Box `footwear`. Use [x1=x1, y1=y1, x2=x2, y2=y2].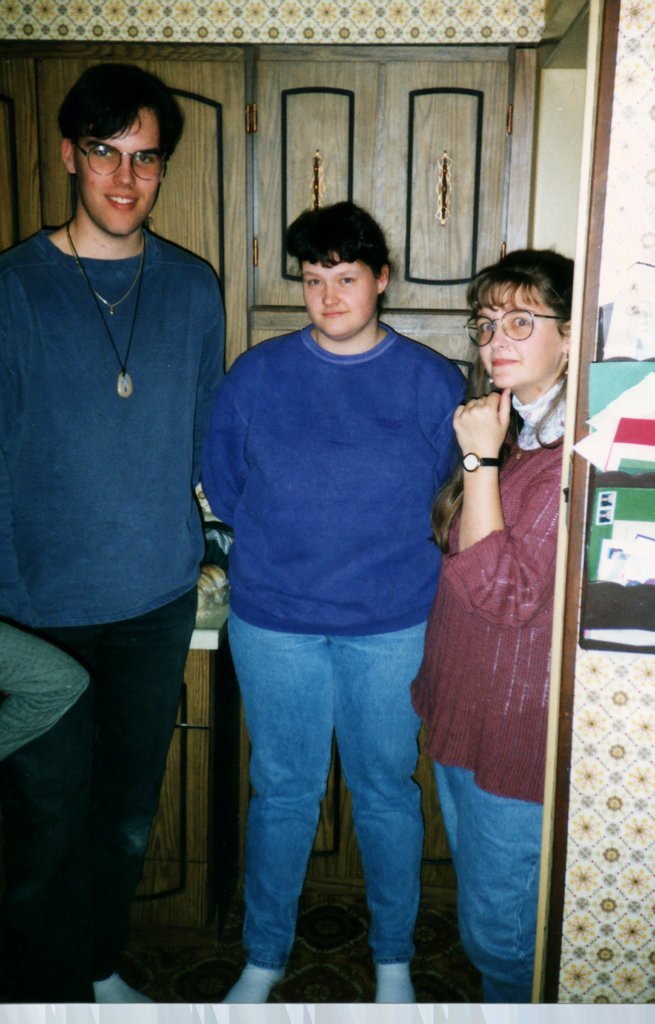
[x1=217, y1=960, x2=289, y2=1009].
